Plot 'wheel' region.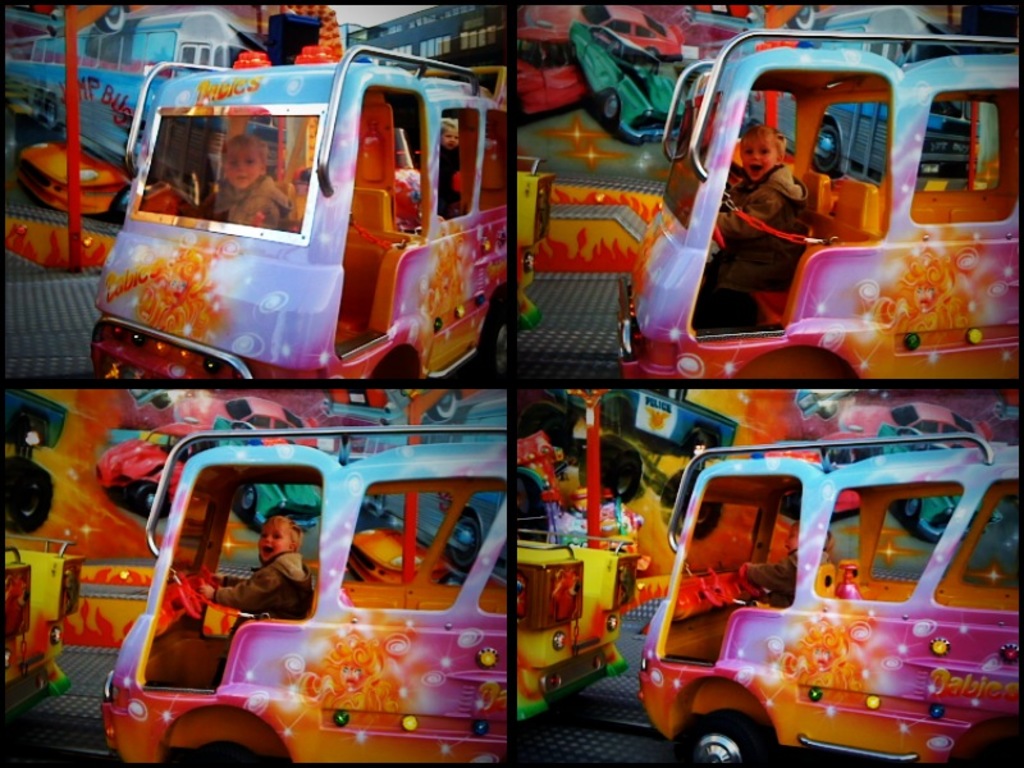
Plotted at Rect(576, 431, 644, 502).
